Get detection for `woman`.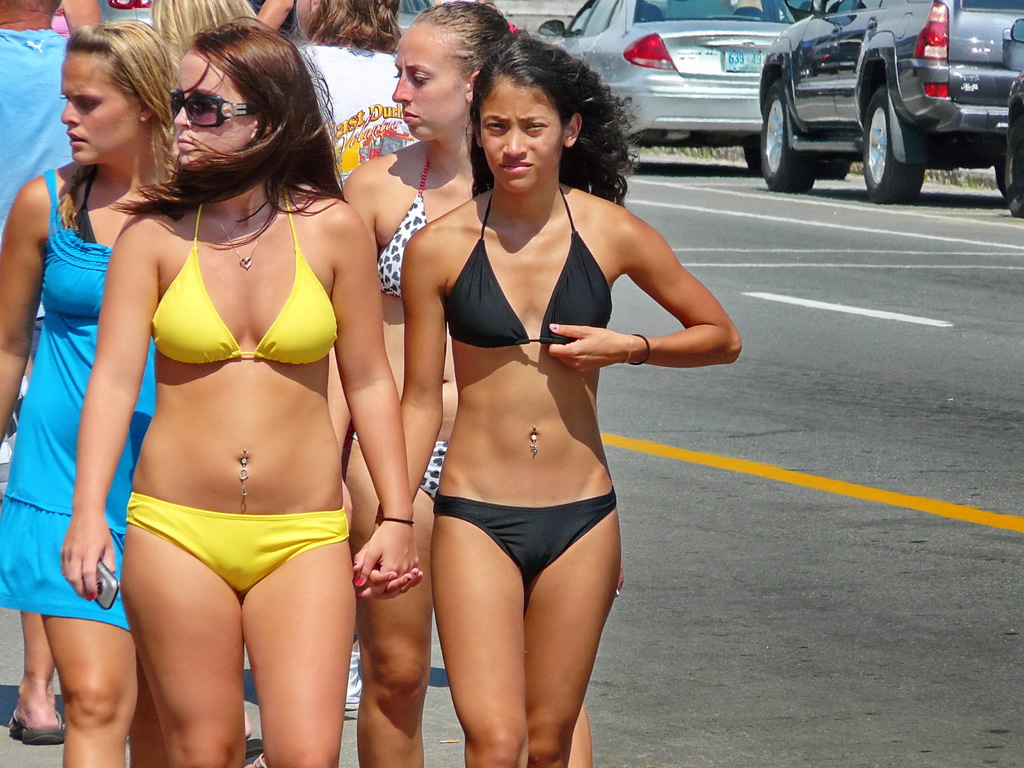
Detection: bbox=(338, 0, 592, 767).
